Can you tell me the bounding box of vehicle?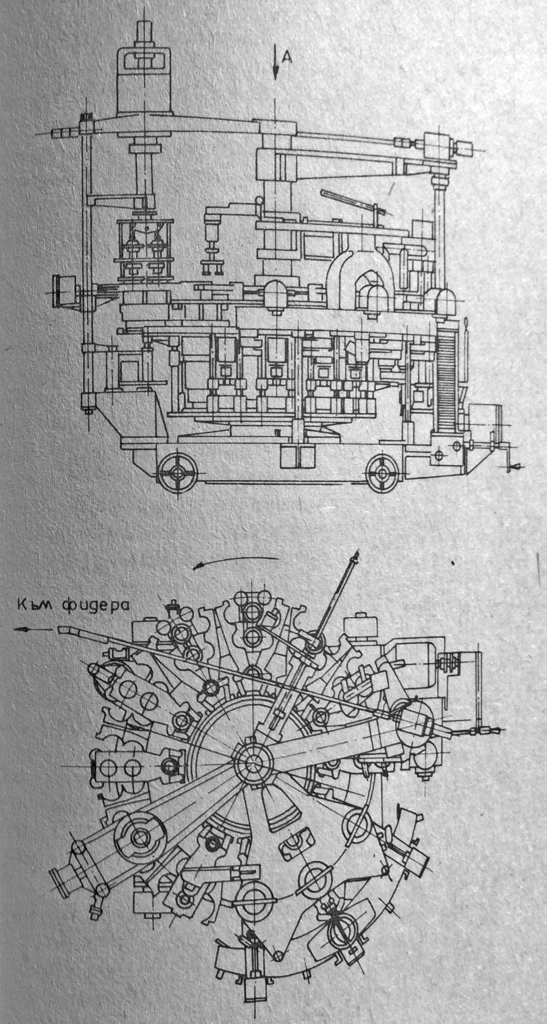
detection(24, 17, 518, 495).
